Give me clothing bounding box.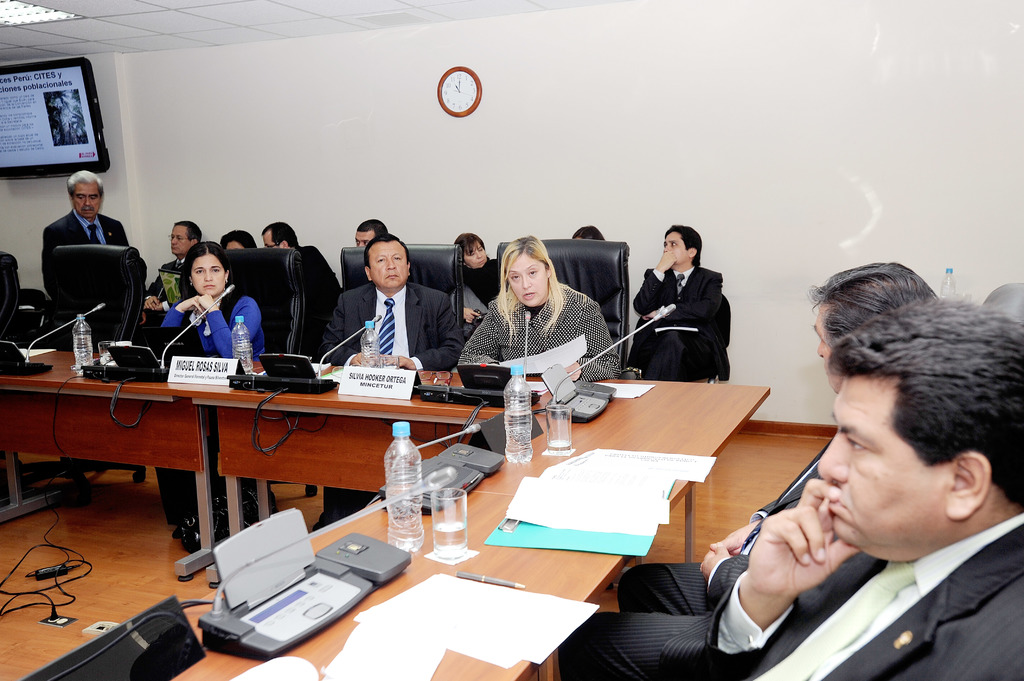
Rect(464, 256, 505, 302).
